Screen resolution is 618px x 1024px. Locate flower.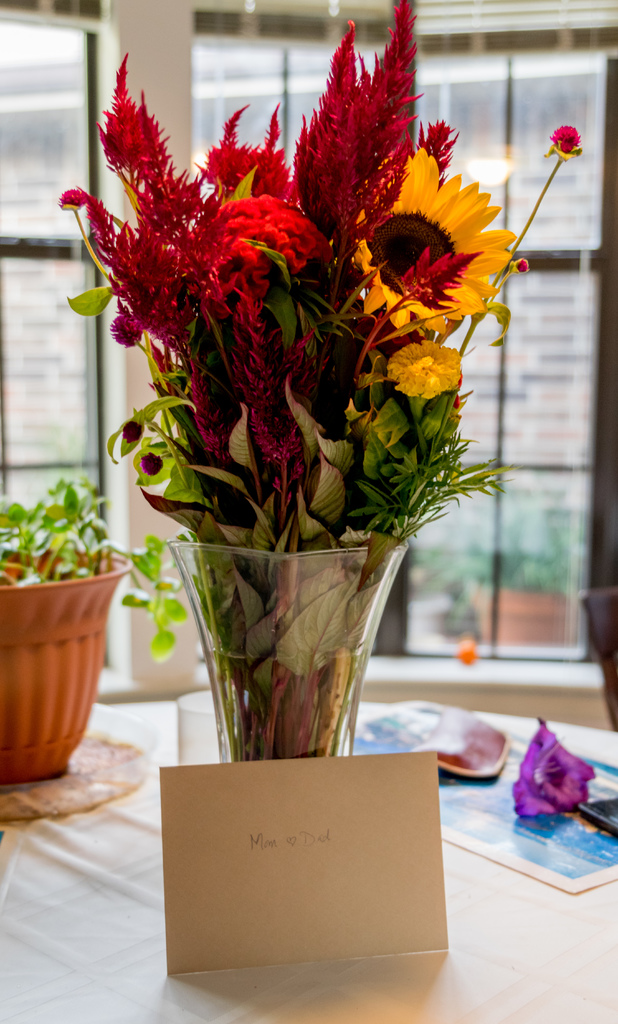
214/186/331/282.
